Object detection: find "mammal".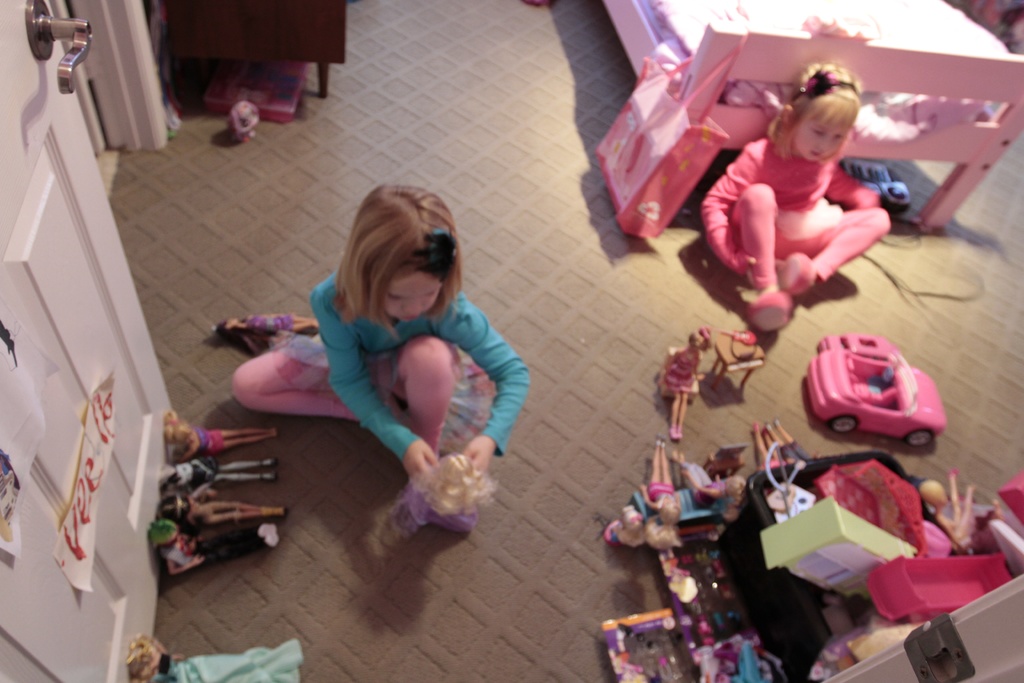
{"x1": 170, "y1": 414, "x2": 278, "y2": 458}.
